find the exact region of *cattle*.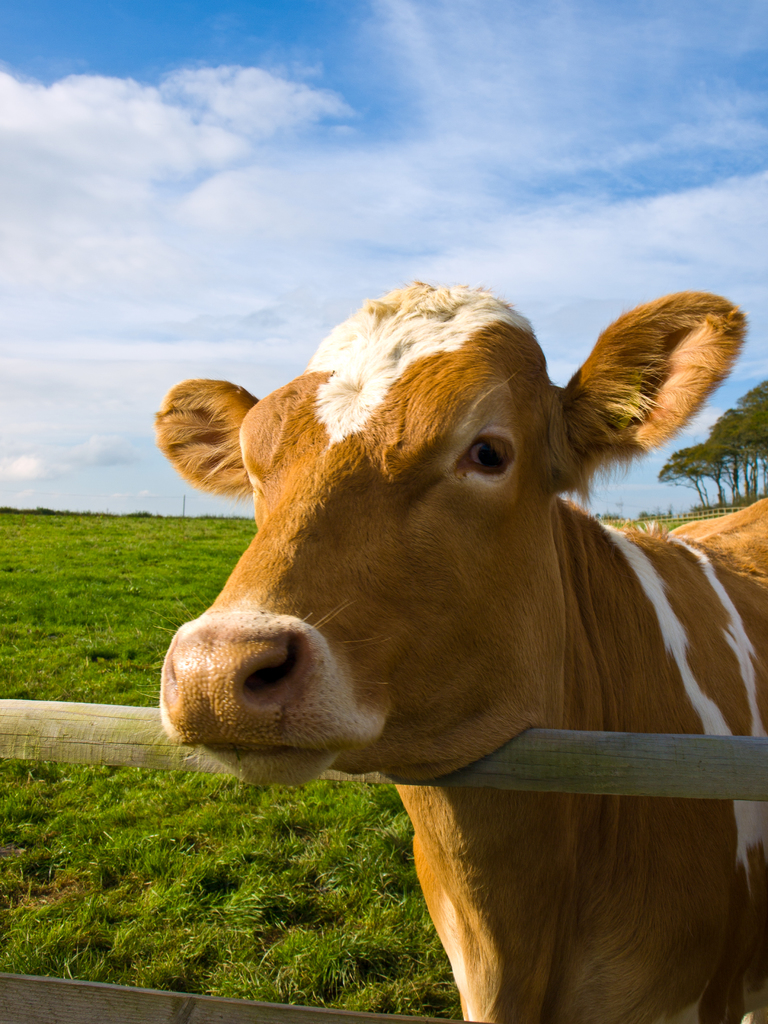
Exact region: {"x1": 119, "y1": 255, "x2": 767, "y2": 1020}.
